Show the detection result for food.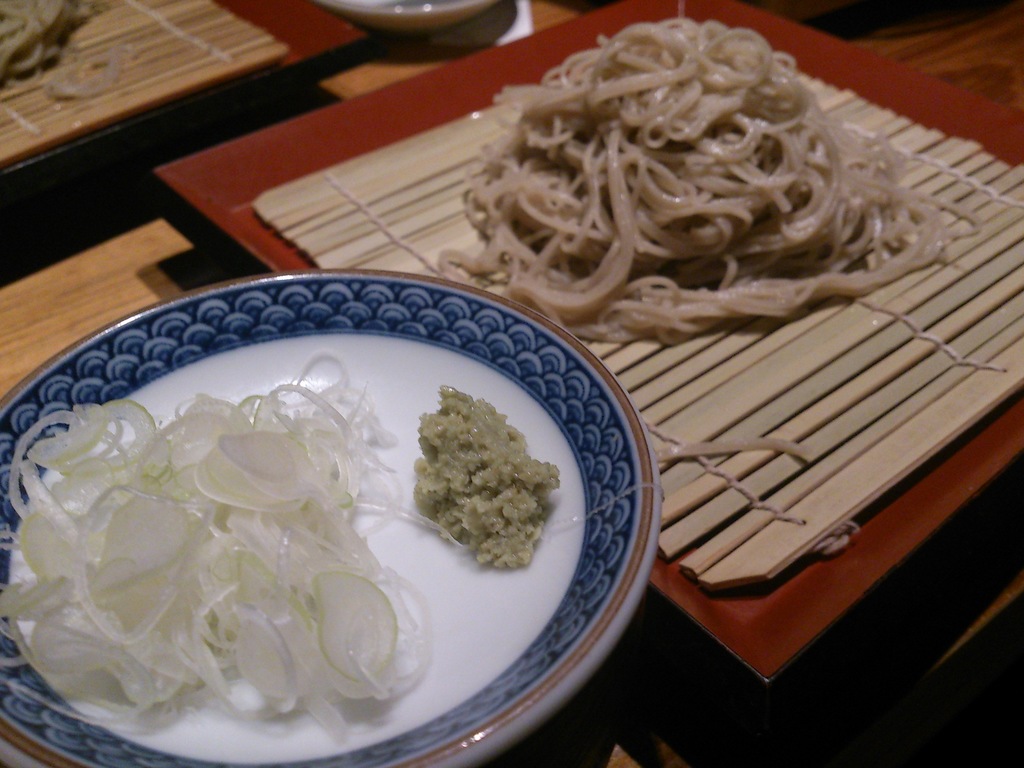
BBox(389, 386, 557, 580).
